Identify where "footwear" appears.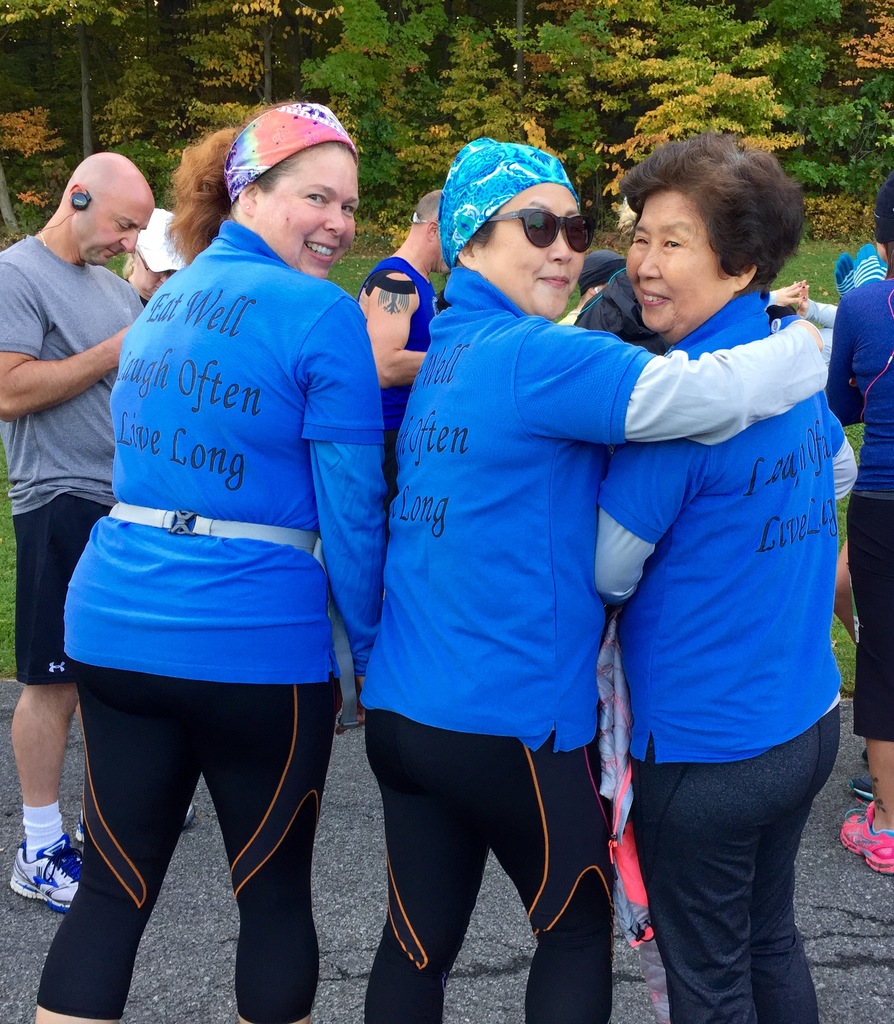
Appears at x1=79 y1=801 x2=194 y2=831.
